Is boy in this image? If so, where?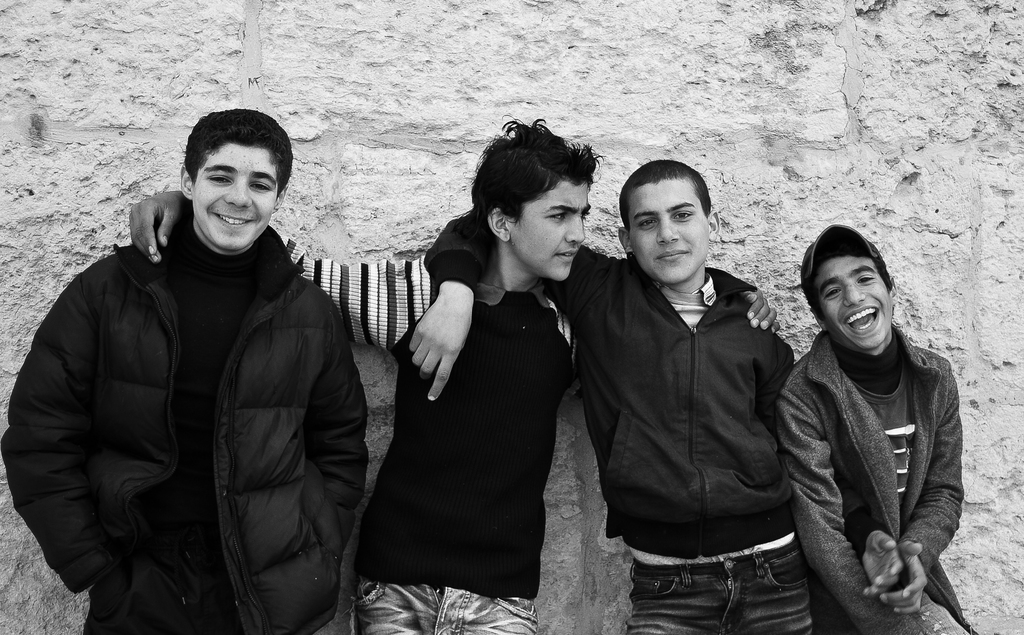
Yes, at [left=779, top=223, right=981, bottom=634].
